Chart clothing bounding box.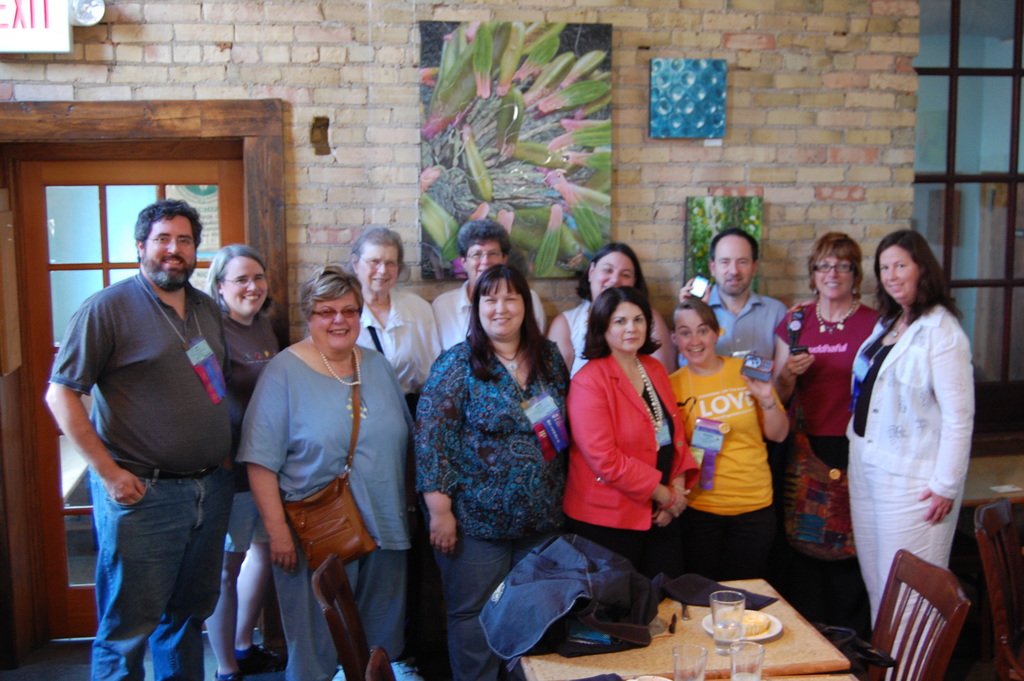
Charted: select_region(791, 441, 836, 551).
